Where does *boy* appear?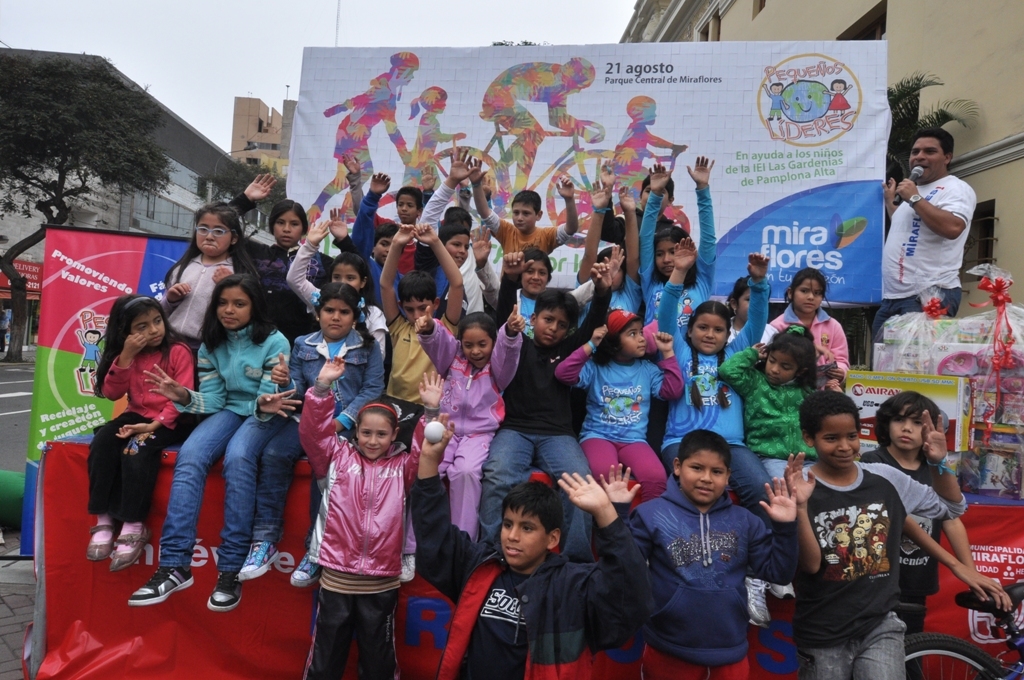
Appears at bbox=[491, 238, 612, 559].
